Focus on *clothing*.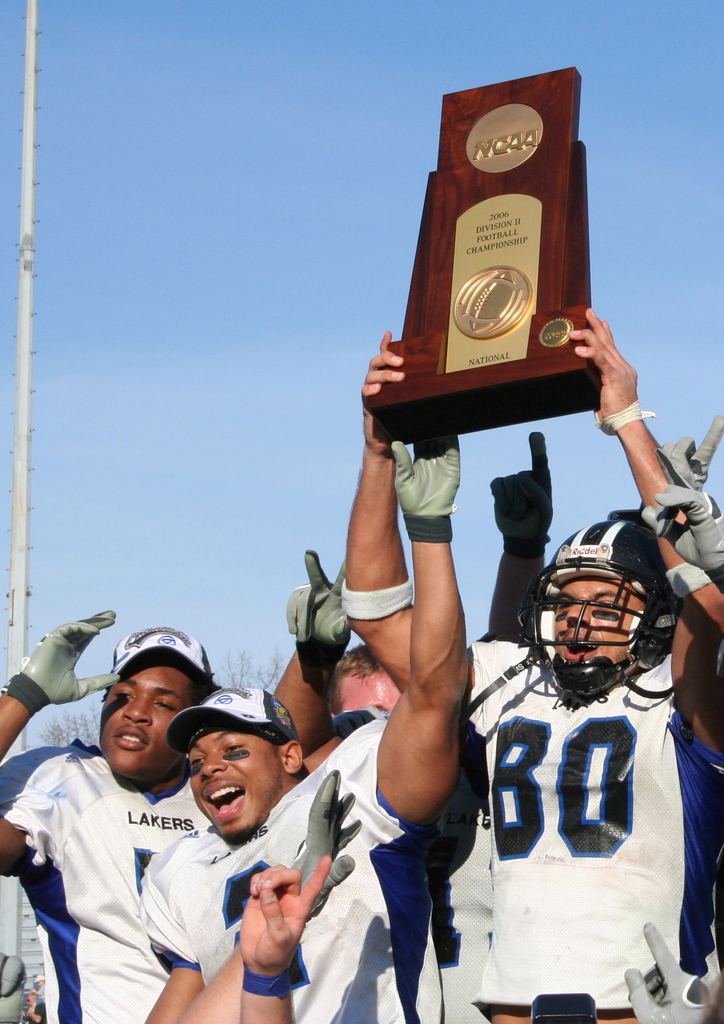
Focused at rect(139, 718, 447, 1023).
